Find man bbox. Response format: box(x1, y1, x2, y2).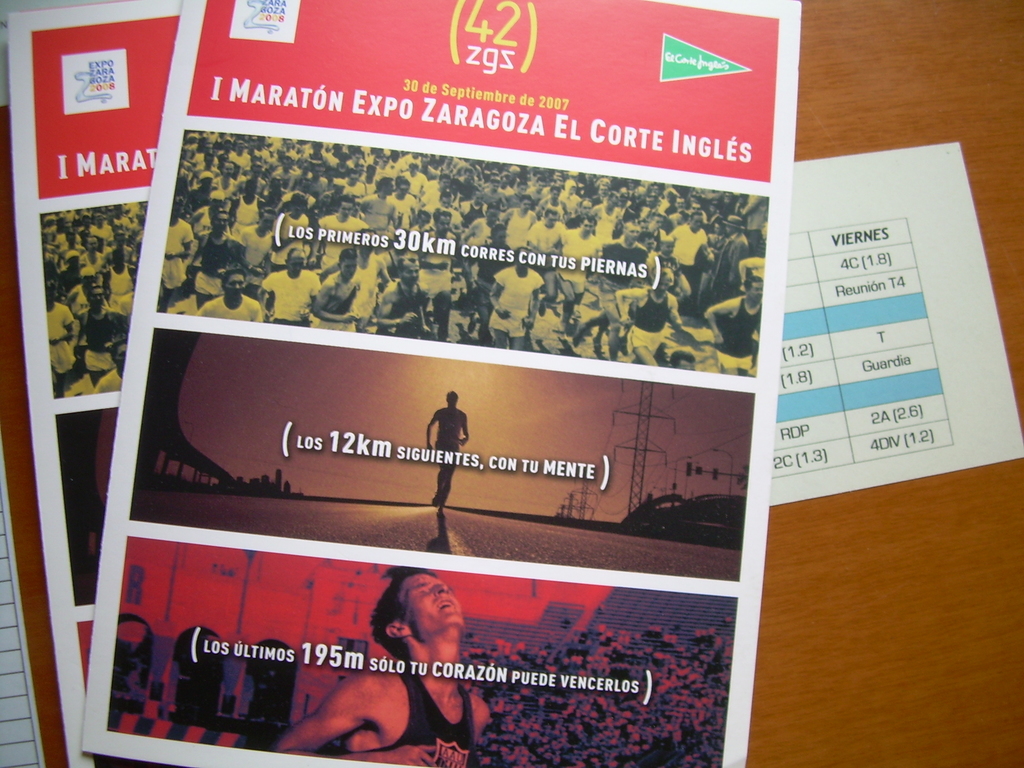
box(459, 170, 472, 197).
